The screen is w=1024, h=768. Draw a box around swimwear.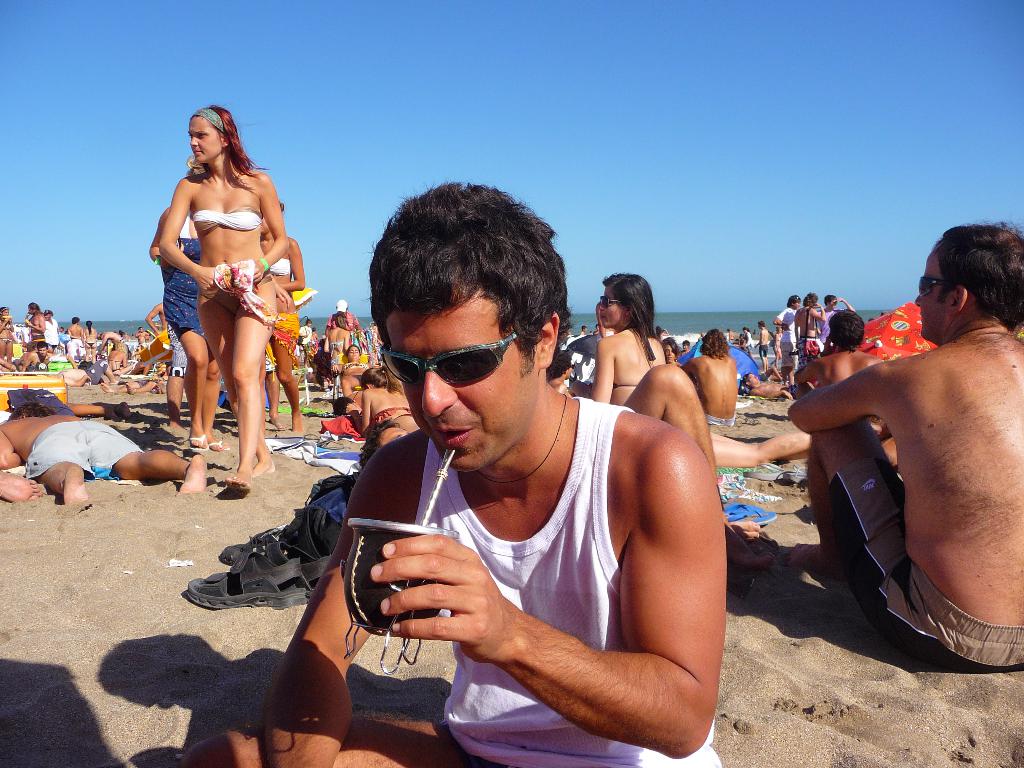
(370, 406, 411, 423).
